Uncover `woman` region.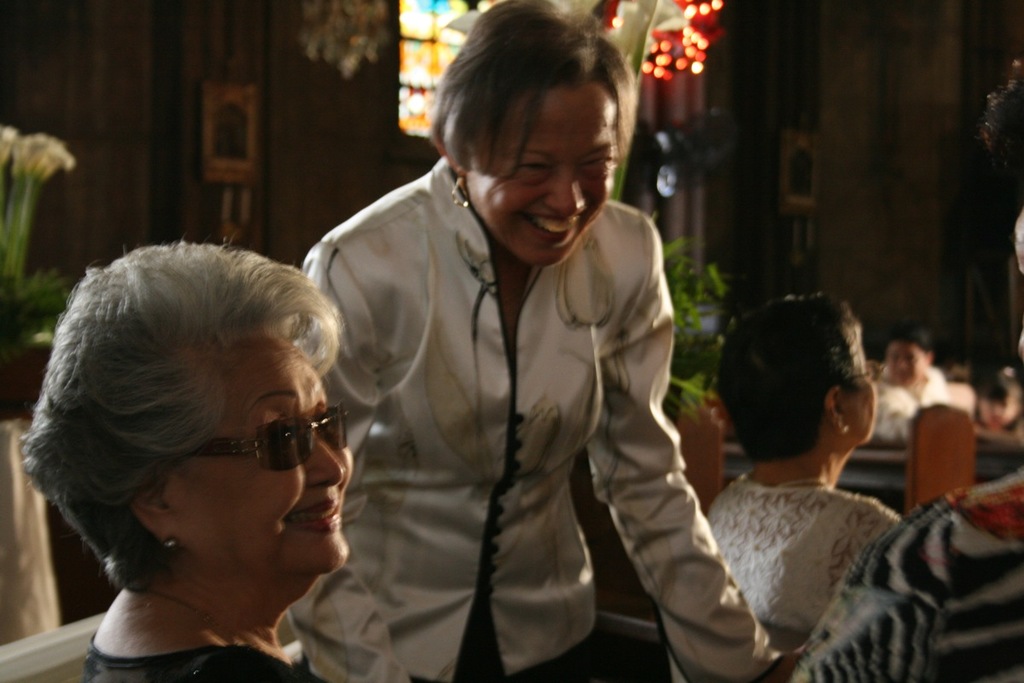
Uncovered: select_region(15, 226, 352, 682).
